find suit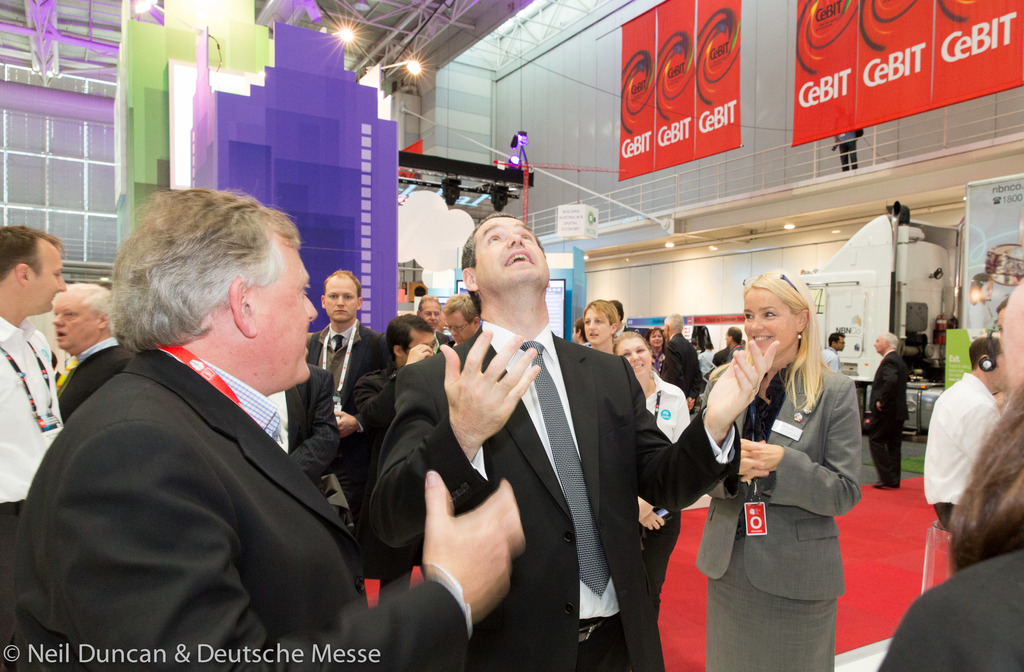
<box>0,350,462,671</box>
